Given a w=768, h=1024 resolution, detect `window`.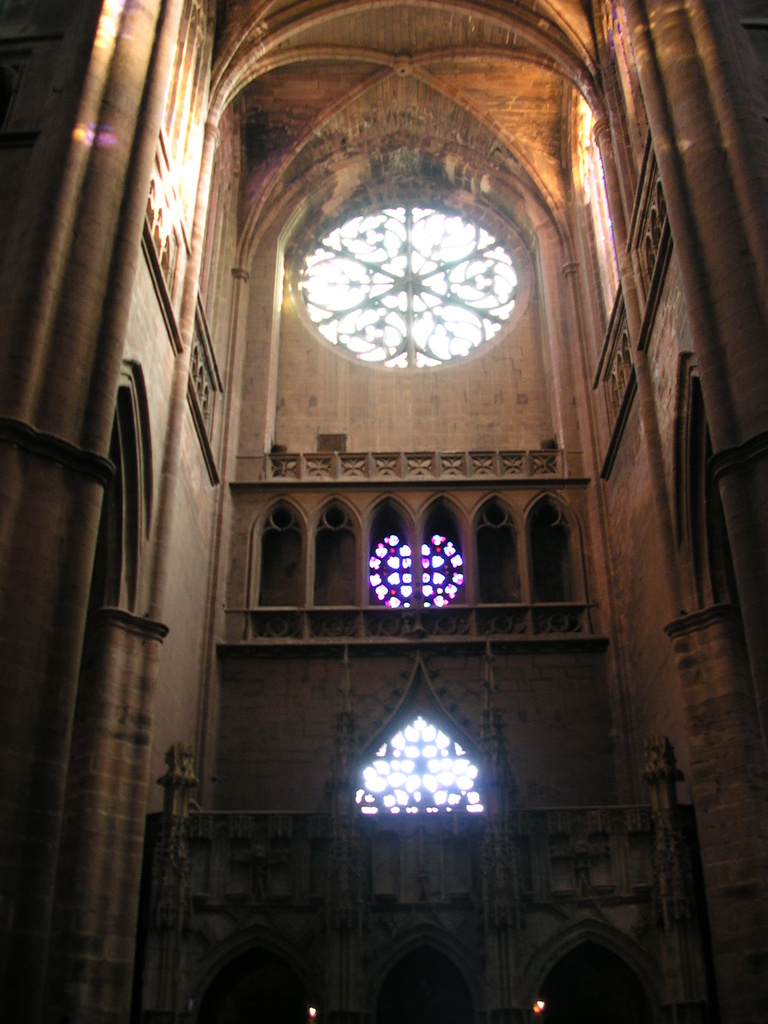
{"x1": 578, "y1": 129, "x2": 620, "y2": 300}.
